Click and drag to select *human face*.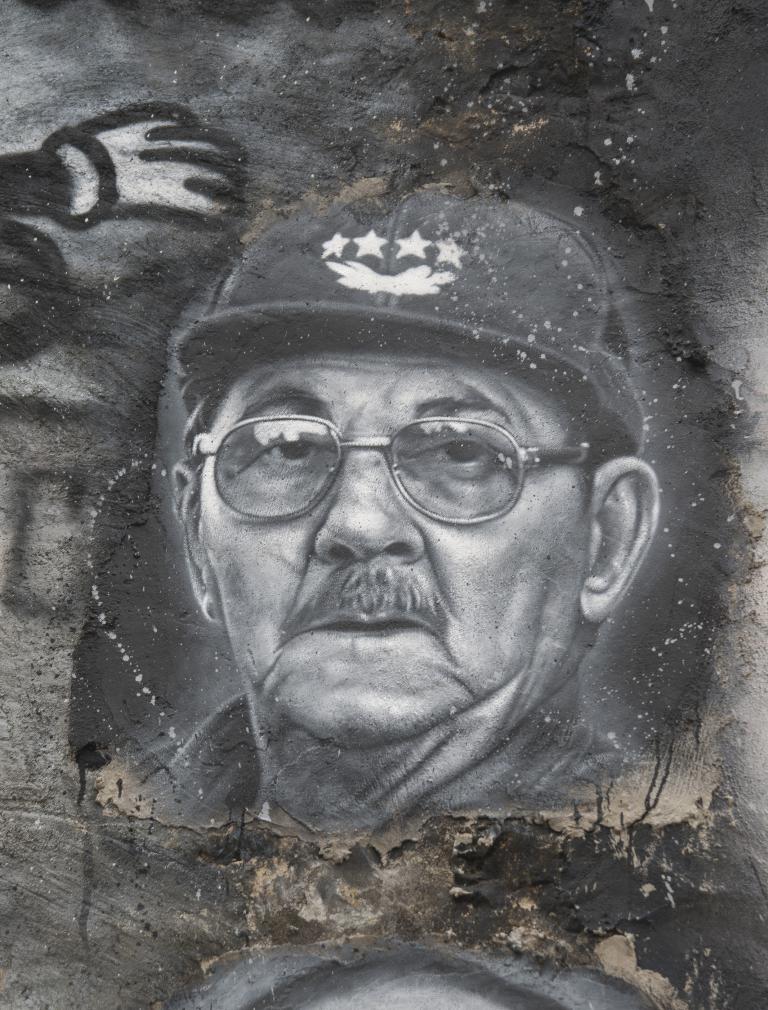
Selection: bbox(196, 345, 594, 742).
